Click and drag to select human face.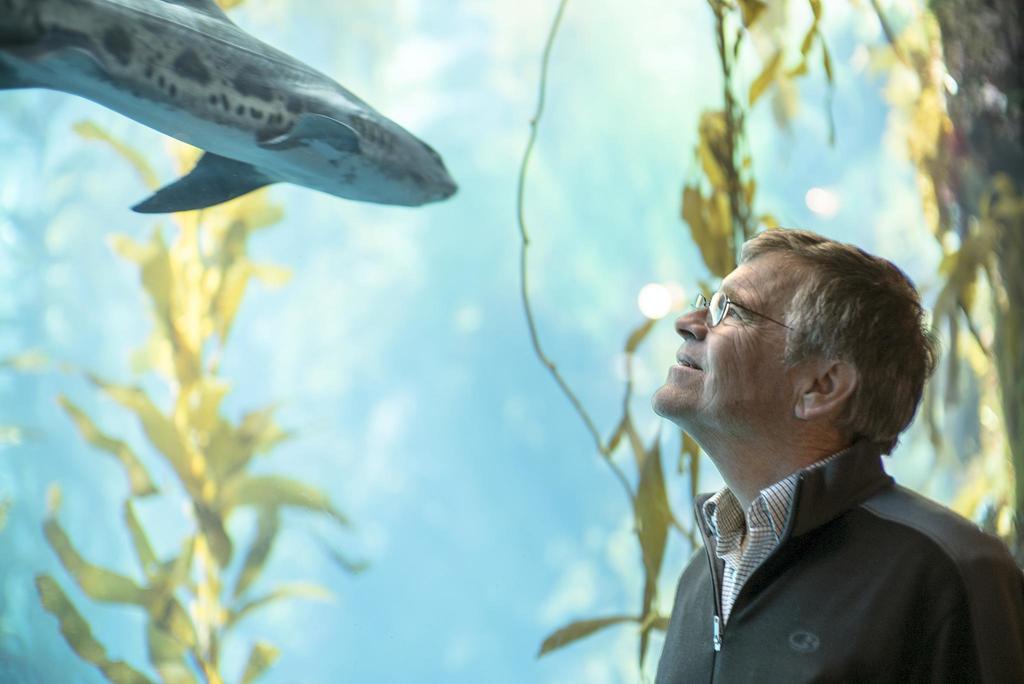
Selection: [x1=651, y1=257, x2=786, y2=432].
